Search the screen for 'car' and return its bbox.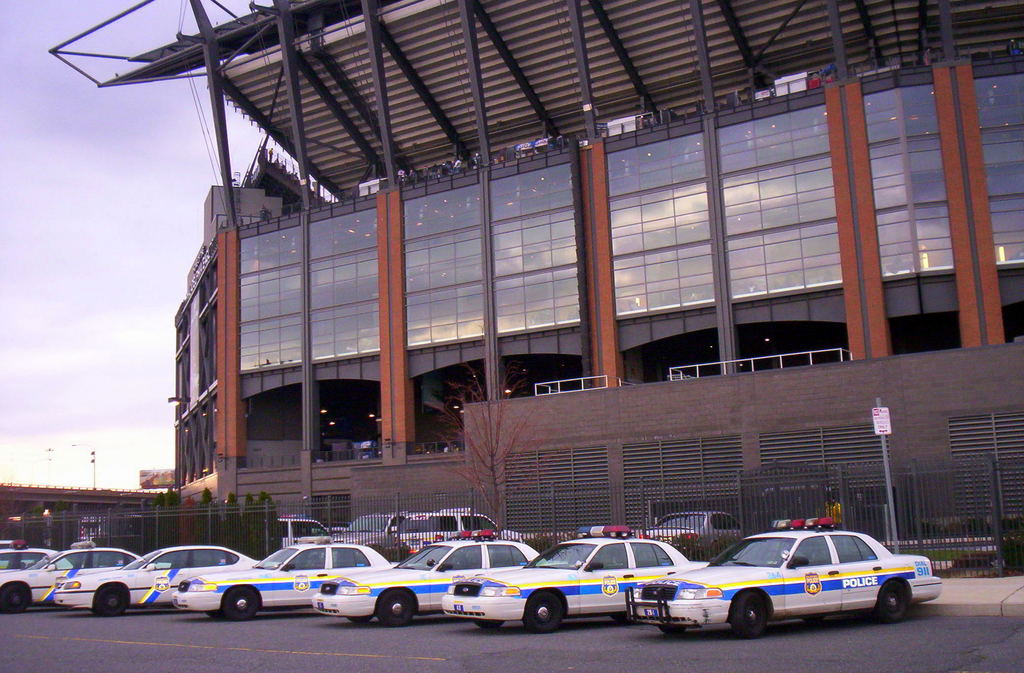
Found: (0, 541, 73, 569).
